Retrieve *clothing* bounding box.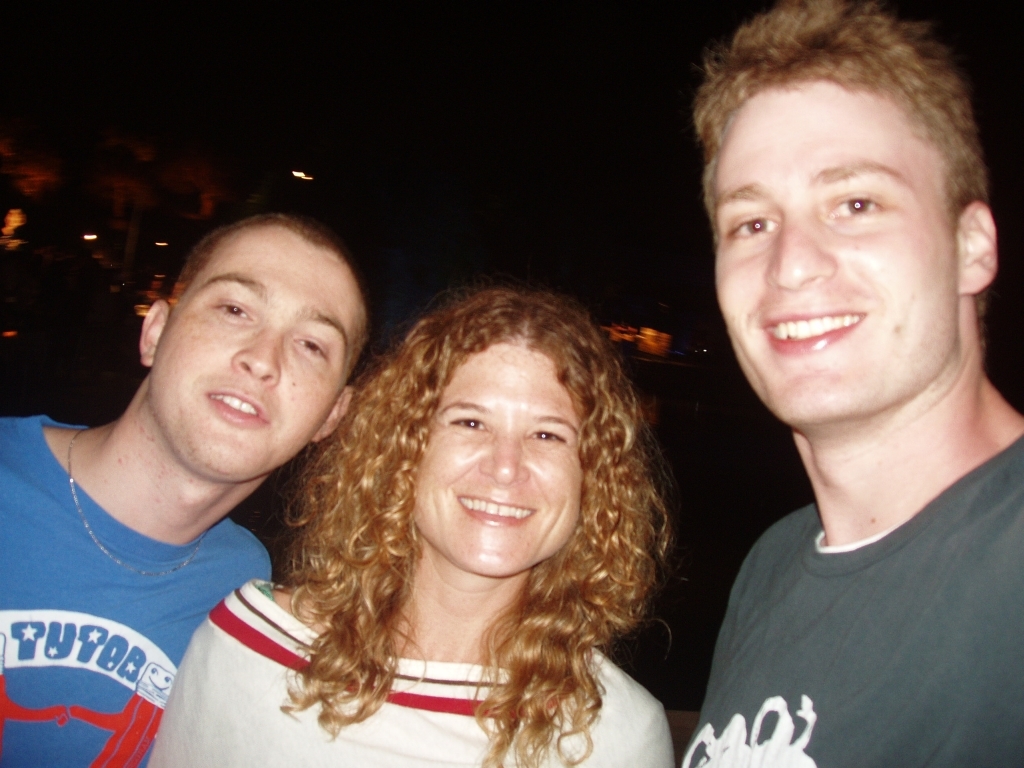
Bounding box: (0,411,274,767).
